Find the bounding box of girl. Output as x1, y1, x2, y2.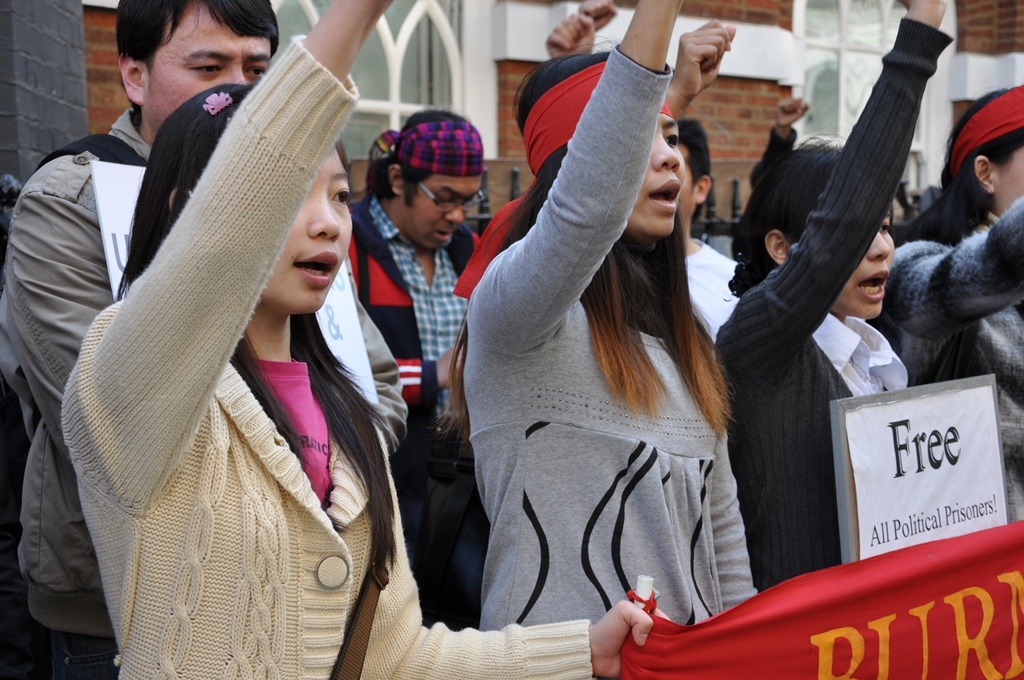
715, 0, 956, 581.
